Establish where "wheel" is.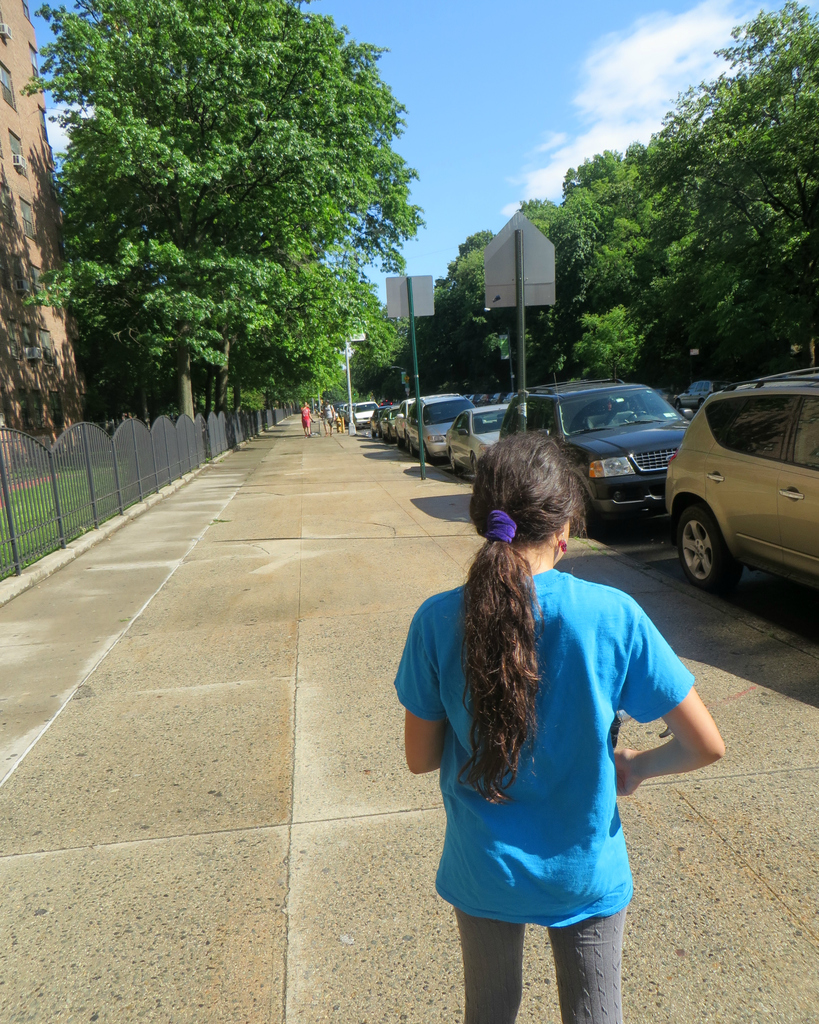
Established at (406, 442, 416, 458).
